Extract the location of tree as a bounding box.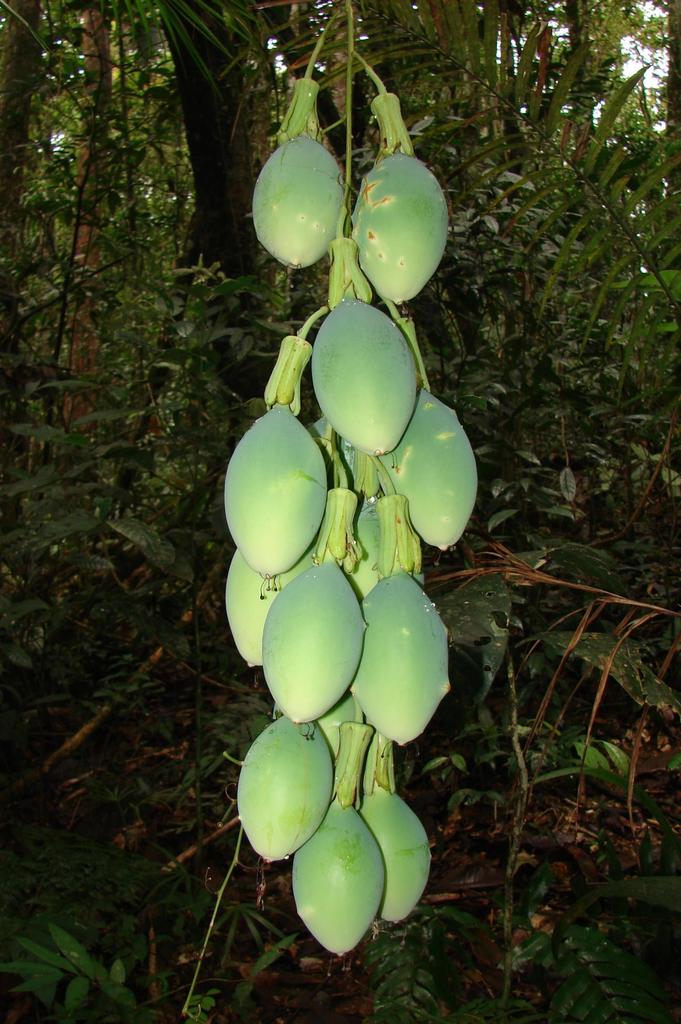
bbox=(0, 4, 680, 616).
